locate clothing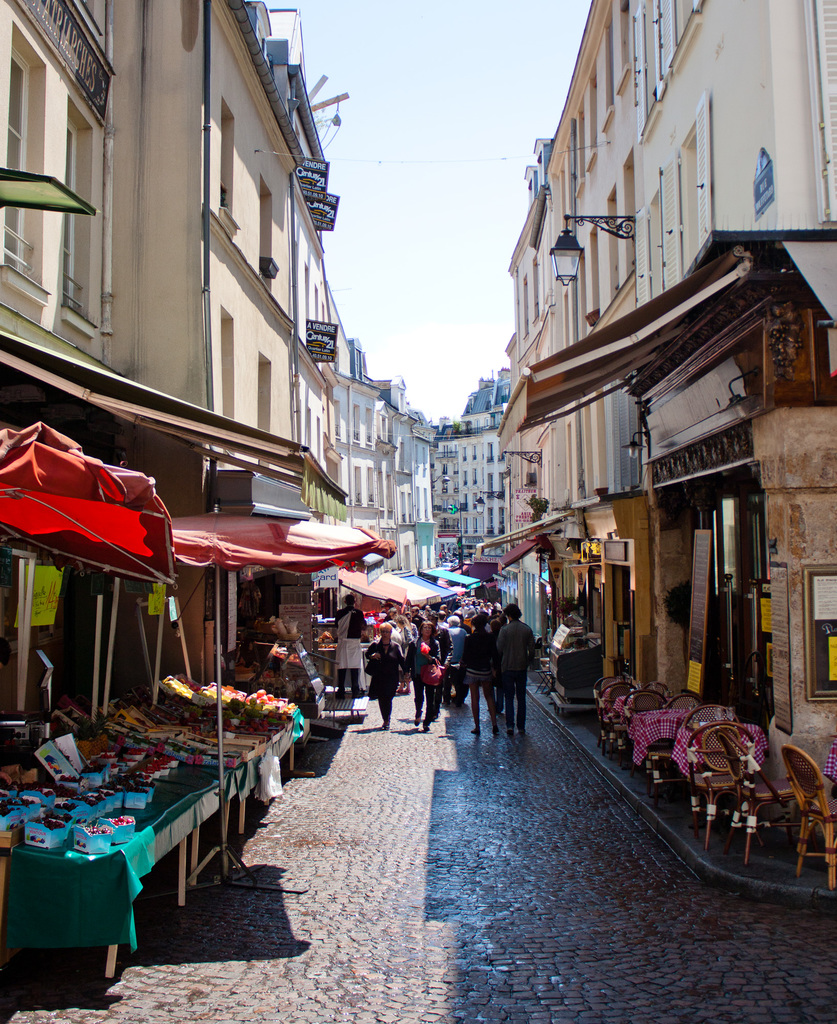
left=488, top=618, right=536, bottom=727
